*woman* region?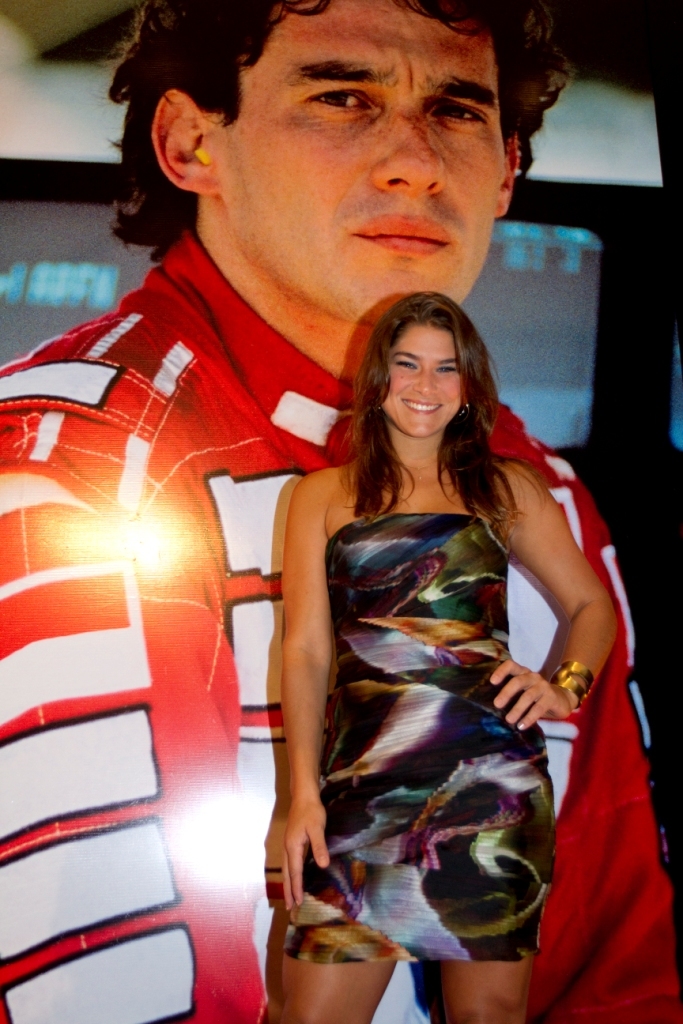
region(226, 239, 606, 982)
